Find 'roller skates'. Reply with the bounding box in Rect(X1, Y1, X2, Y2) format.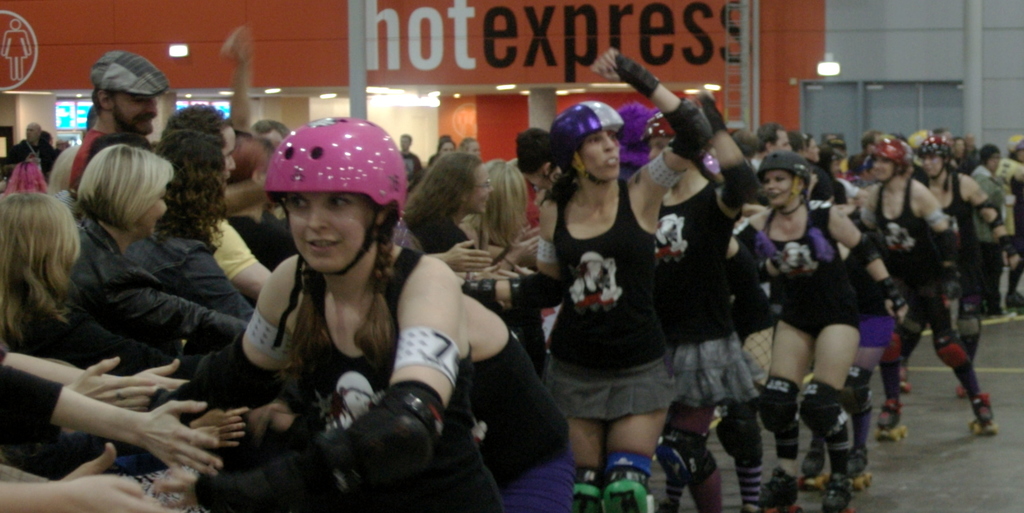
Rect(799, 447, 832, 490).
